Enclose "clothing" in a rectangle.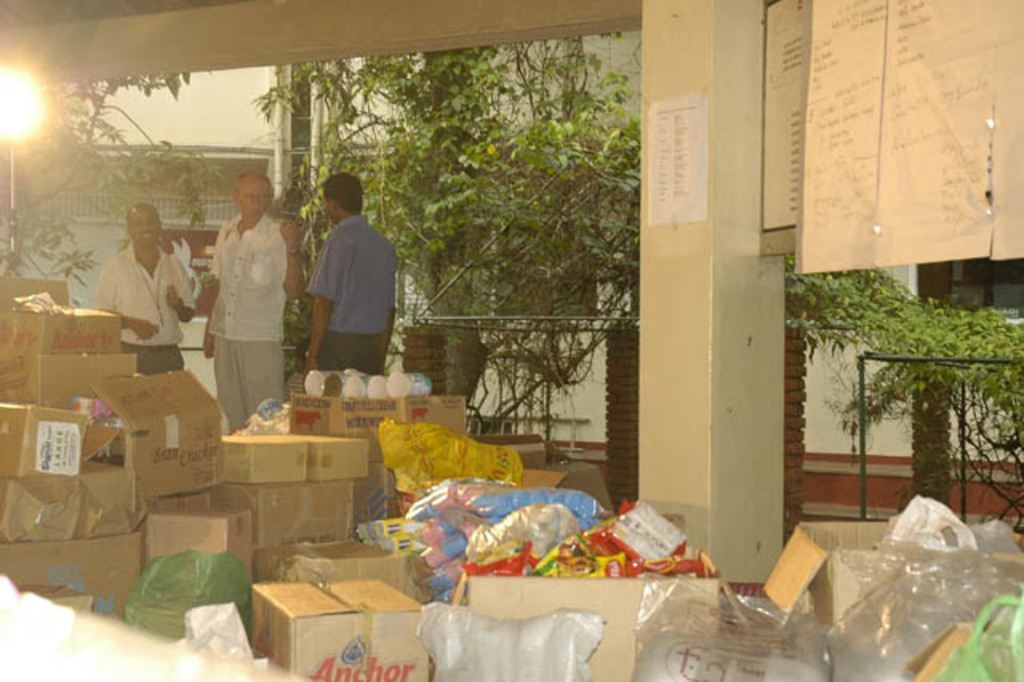
left=302, top=215, right=398, bottom=371.
